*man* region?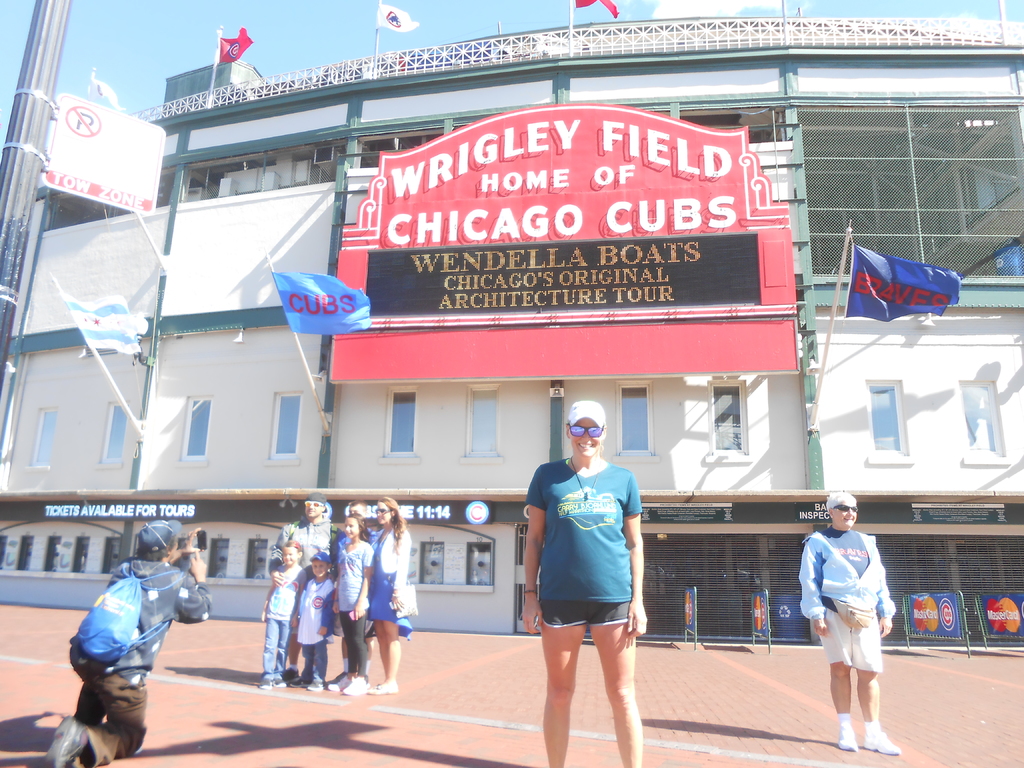
[x1=326, y1=504, x2=374, y2=687]
